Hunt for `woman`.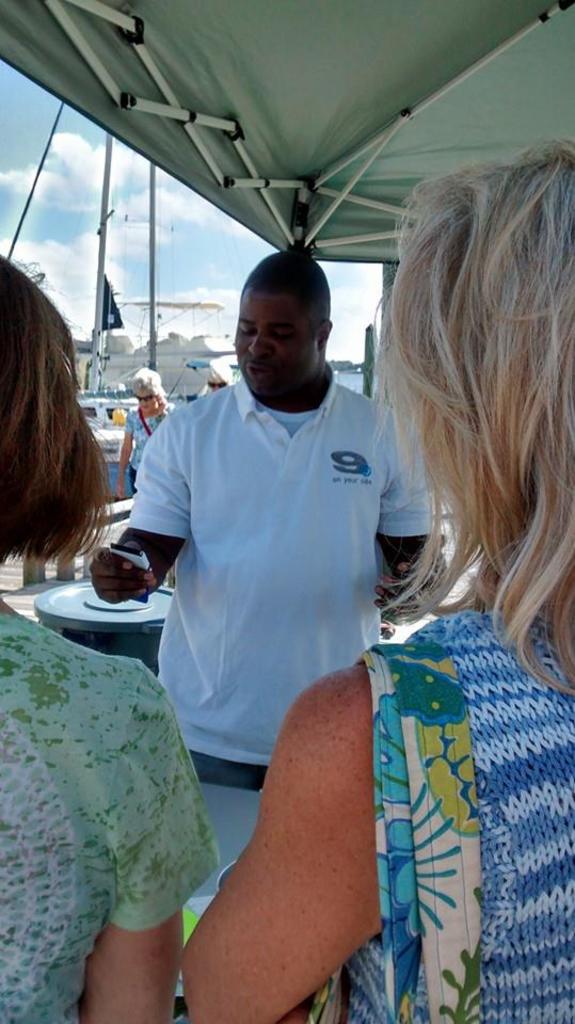
Hunted down at <bbox>115, 363, 172, 497</bbox>.
